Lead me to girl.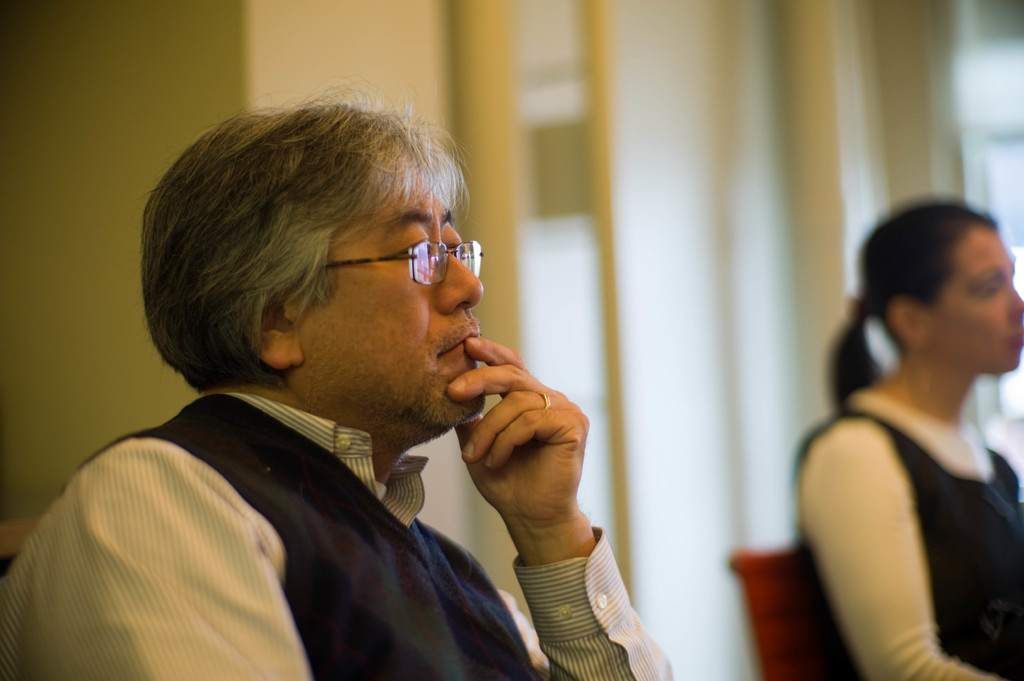
Lead to crop(787, 202, 1023, 680).
